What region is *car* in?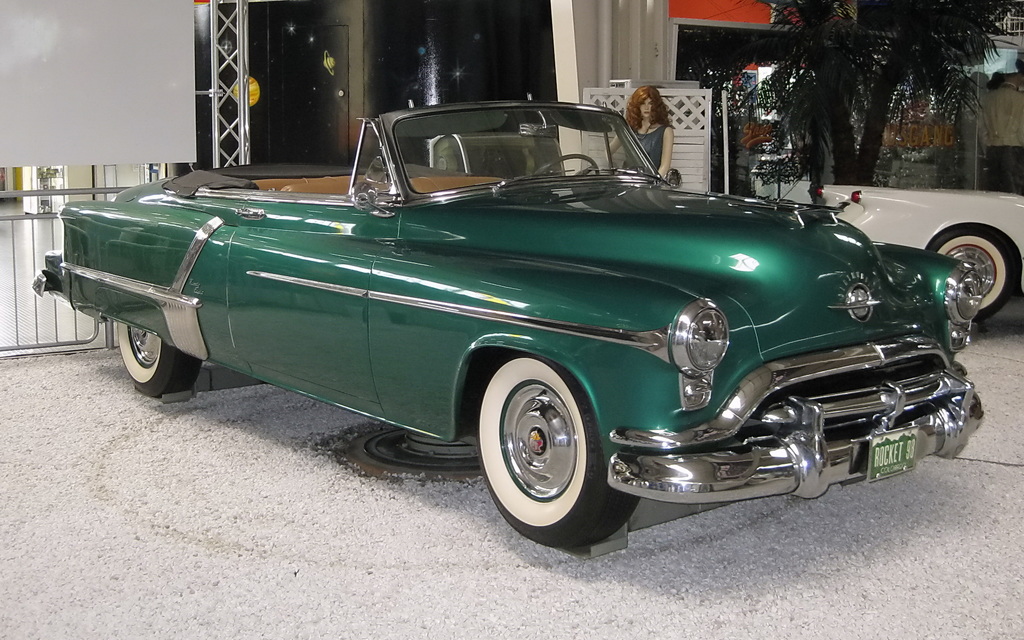
<box>50,119,1004,541</box>.
